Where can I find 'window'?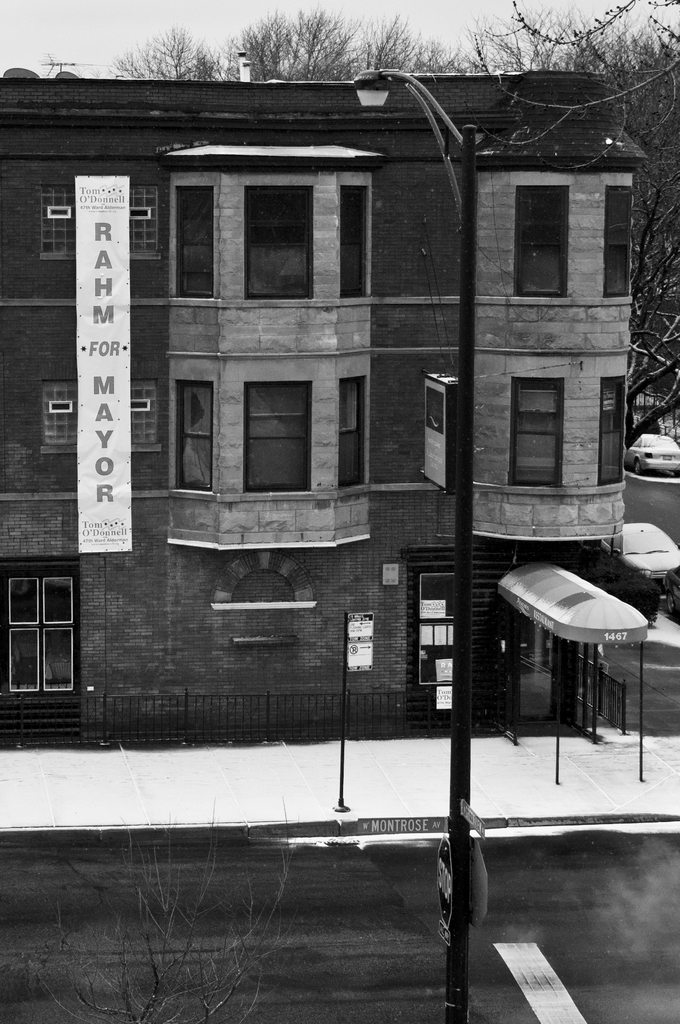
You can find it at <region>123, 381, 168, 458</region>.
